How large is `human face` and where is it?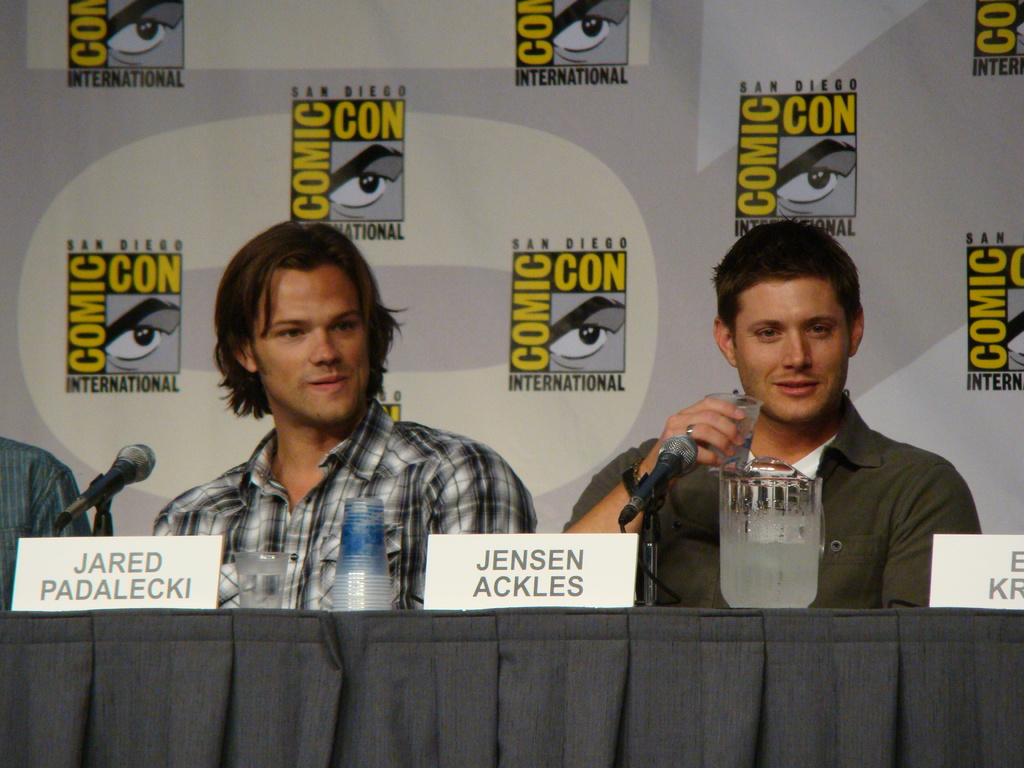
Bounding box: {"left": 248, "top": 263, "right": 380, "bottom": 431}.
